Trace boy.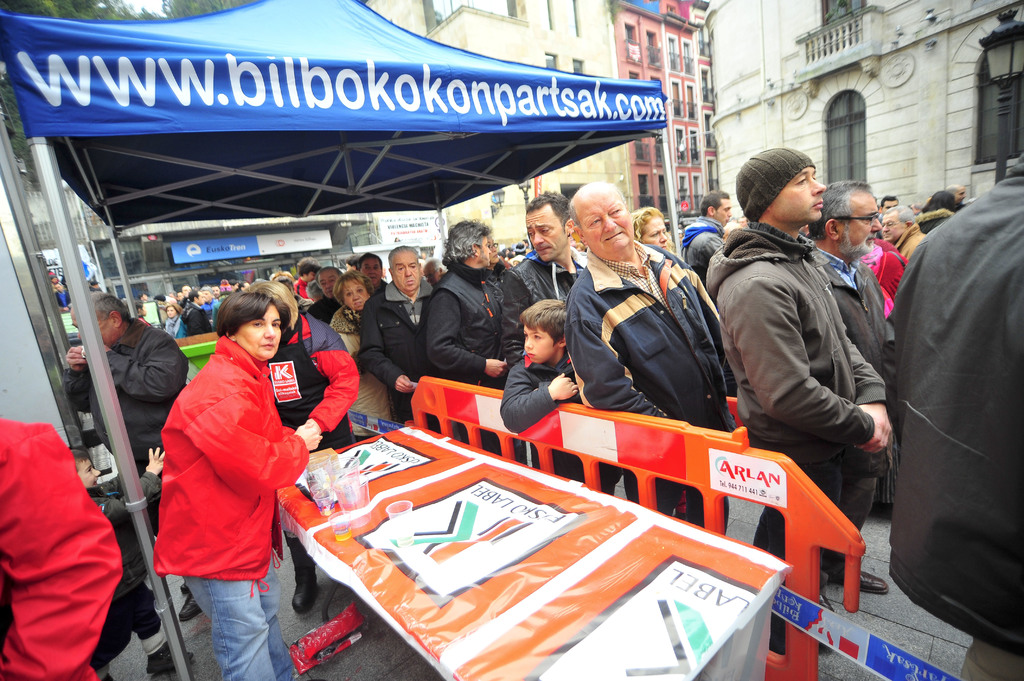
Traced to <box>497,297,636,491</box>.
